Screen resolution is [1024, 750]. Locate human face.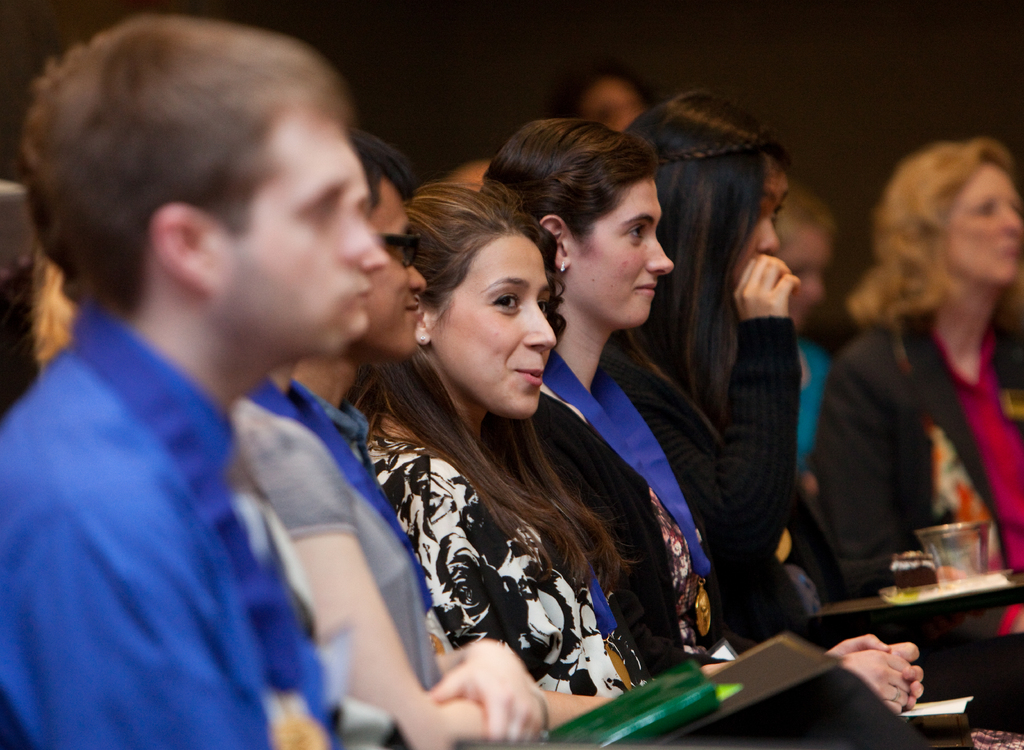
[left=581, top=79, right=645, bottom=131].
